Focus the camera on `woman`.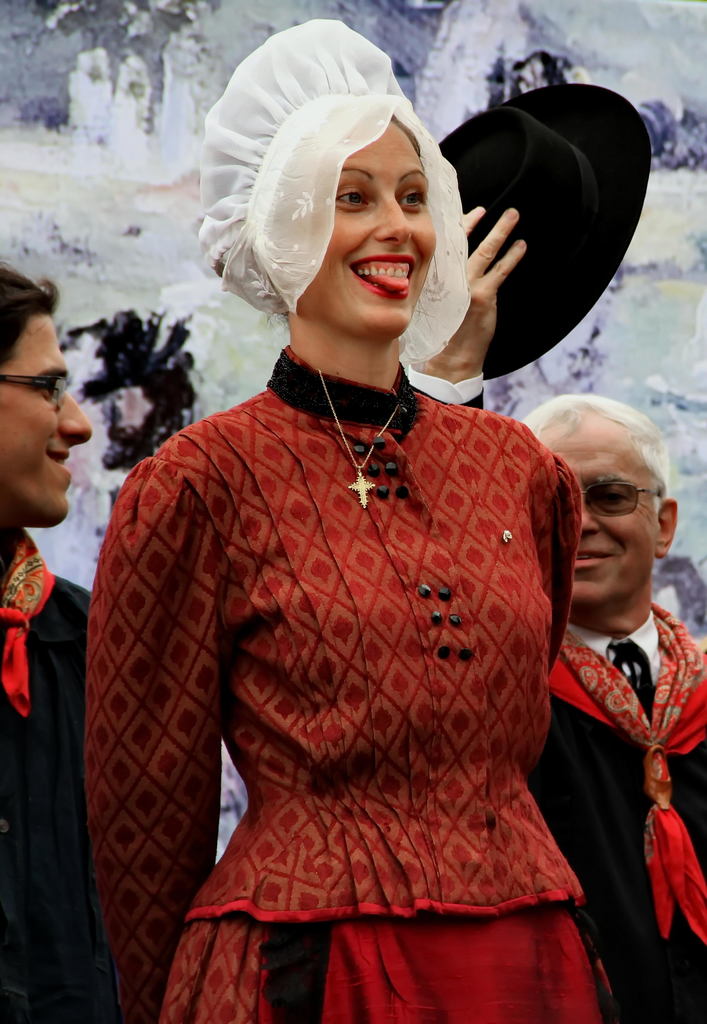
Focus region: [0, 253, 122, 1023].
